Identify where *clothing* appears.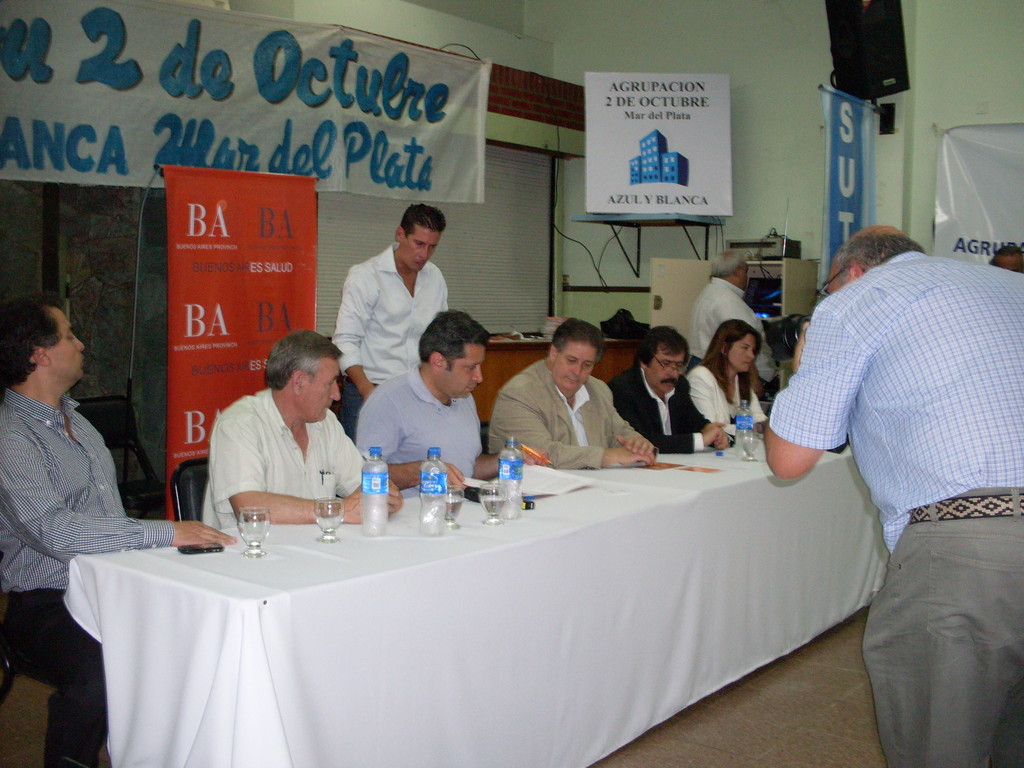
Appears at <bbox>332, 246, 452, 442</bbox>.
